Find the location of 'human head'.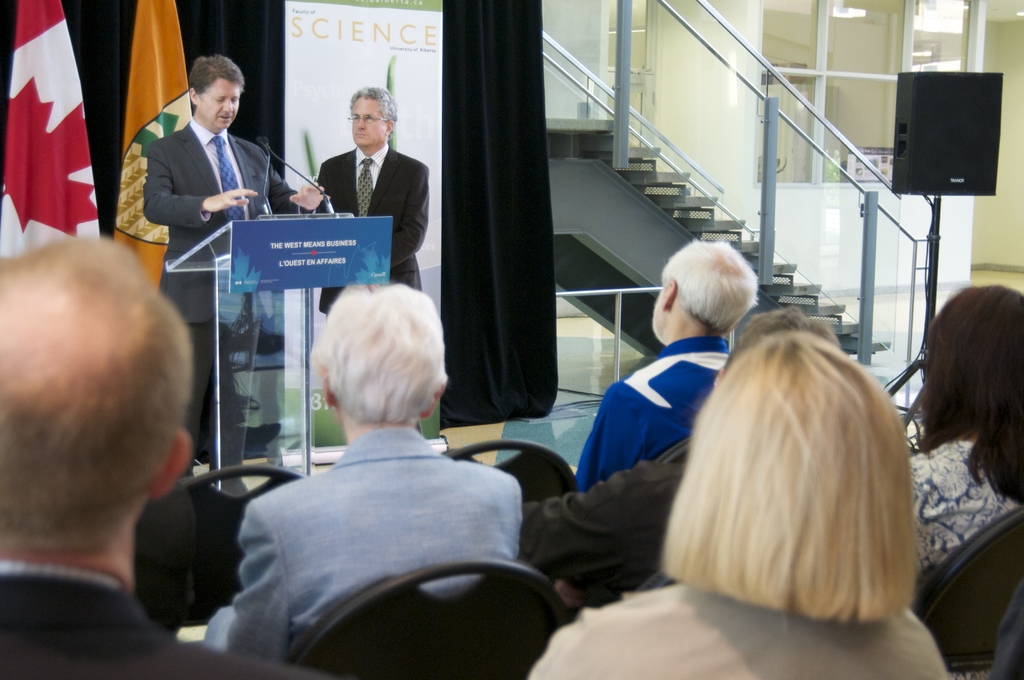
Location: pyautogui.locateOnScreen(346, 82, 399, 148).
